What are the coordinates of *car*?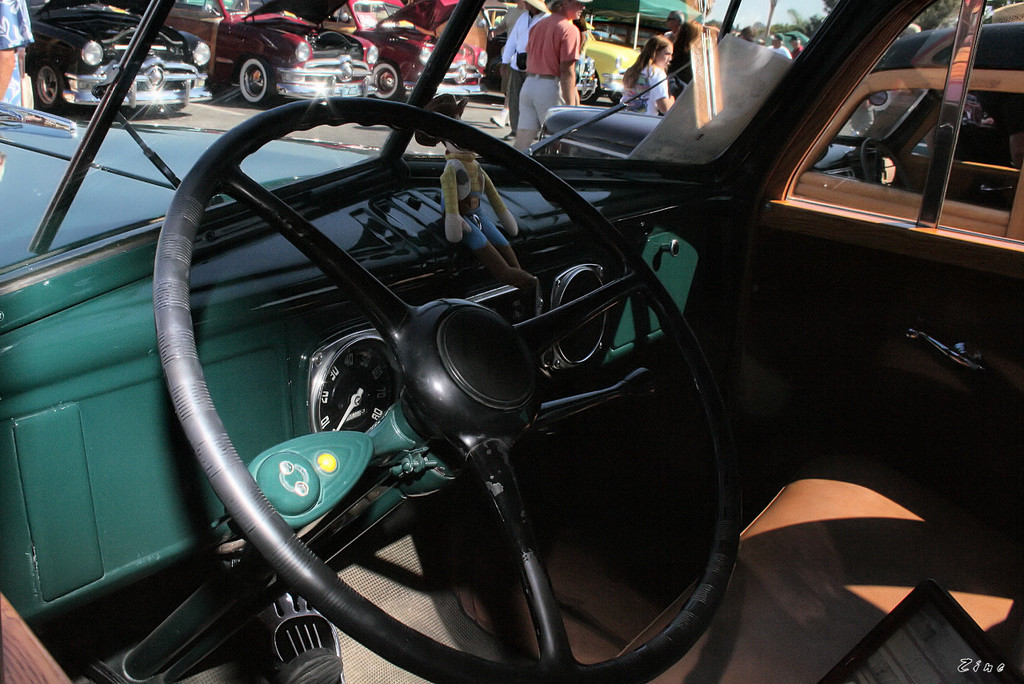
534 20 1022 254.
